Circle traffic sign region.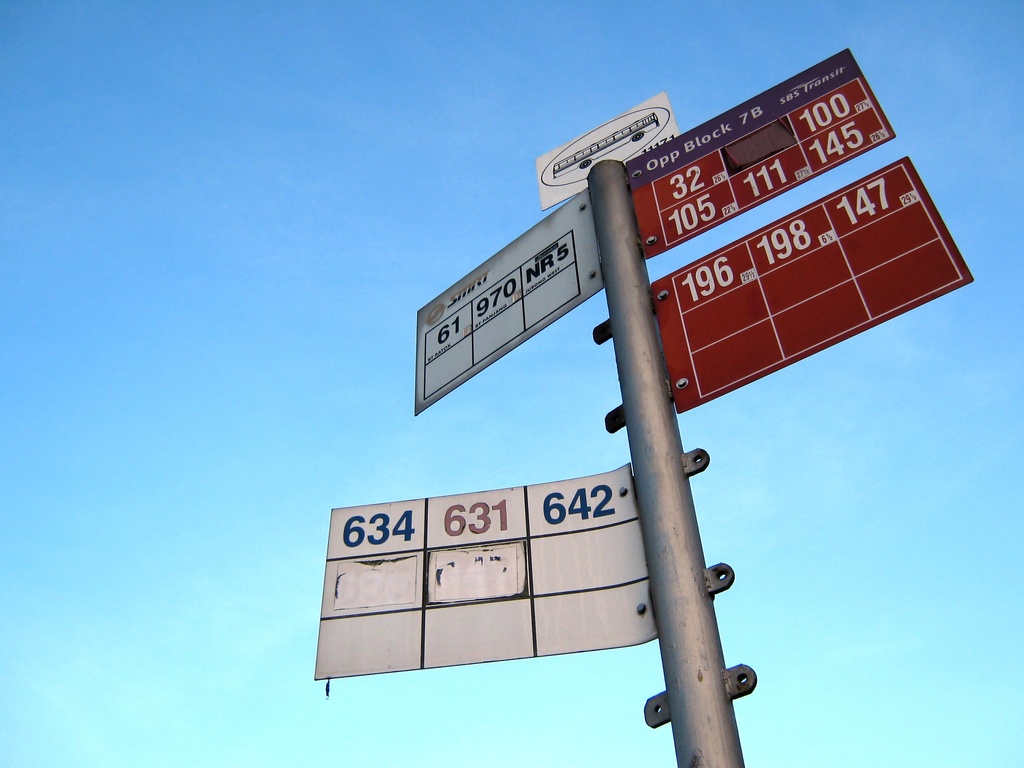
Region: detection(532, 86, 680, 207).
